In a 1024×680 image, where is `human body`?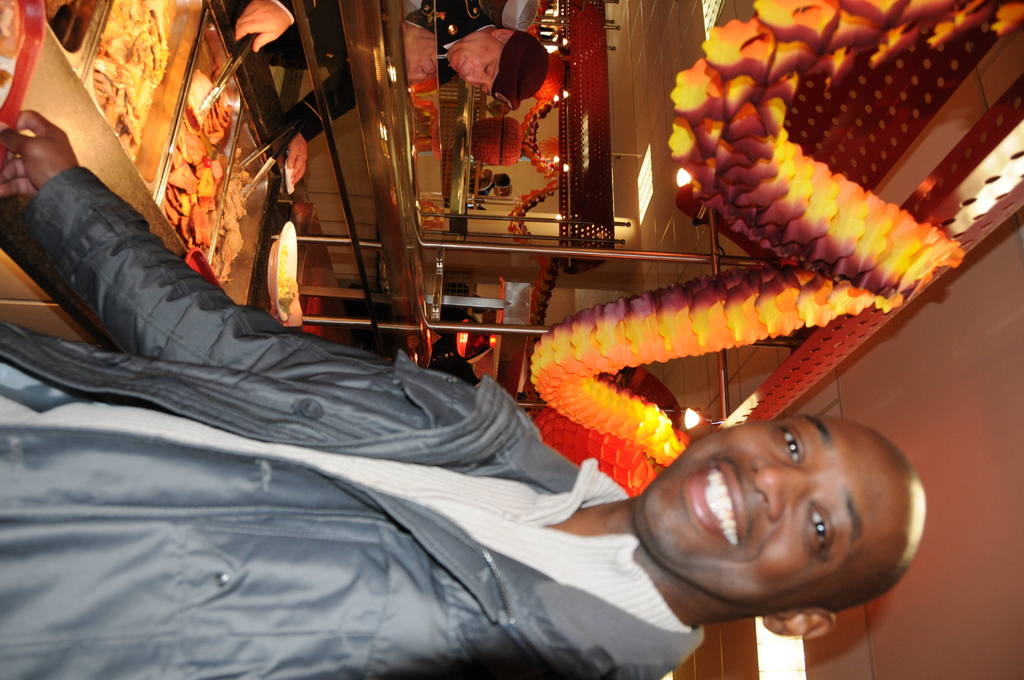
{"x1": 58, "y1": 66, "x2": 943, "y2": 652}.
